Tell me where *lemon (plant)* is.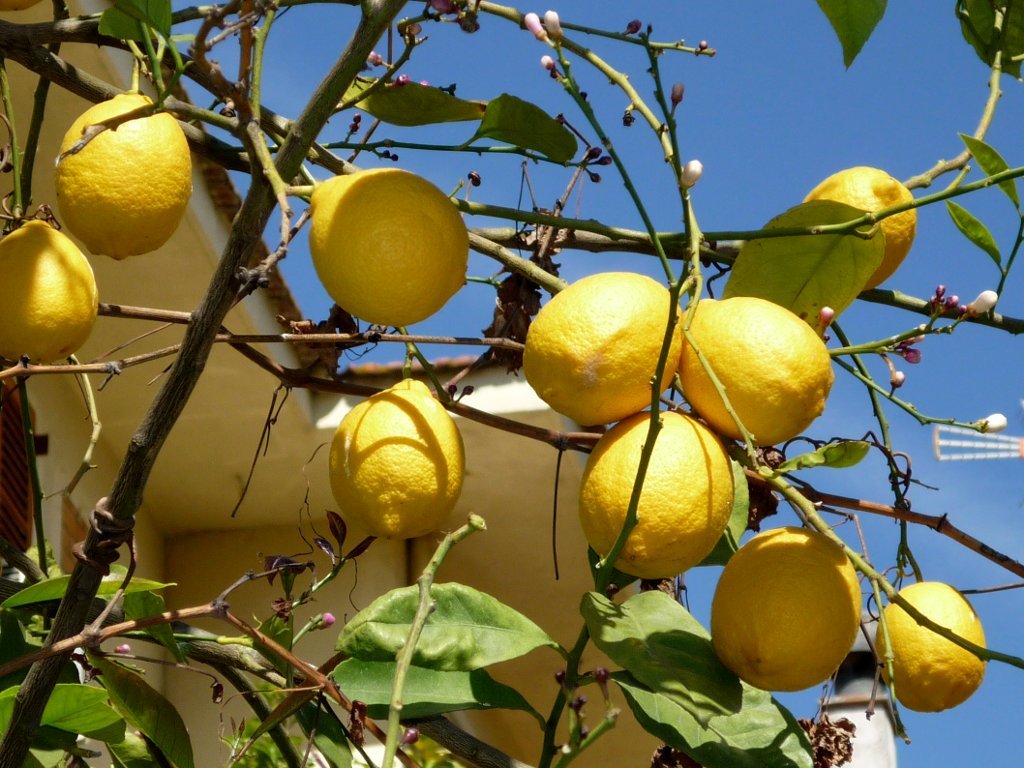
*lemon (plant)* is at 801 167 921 291.
